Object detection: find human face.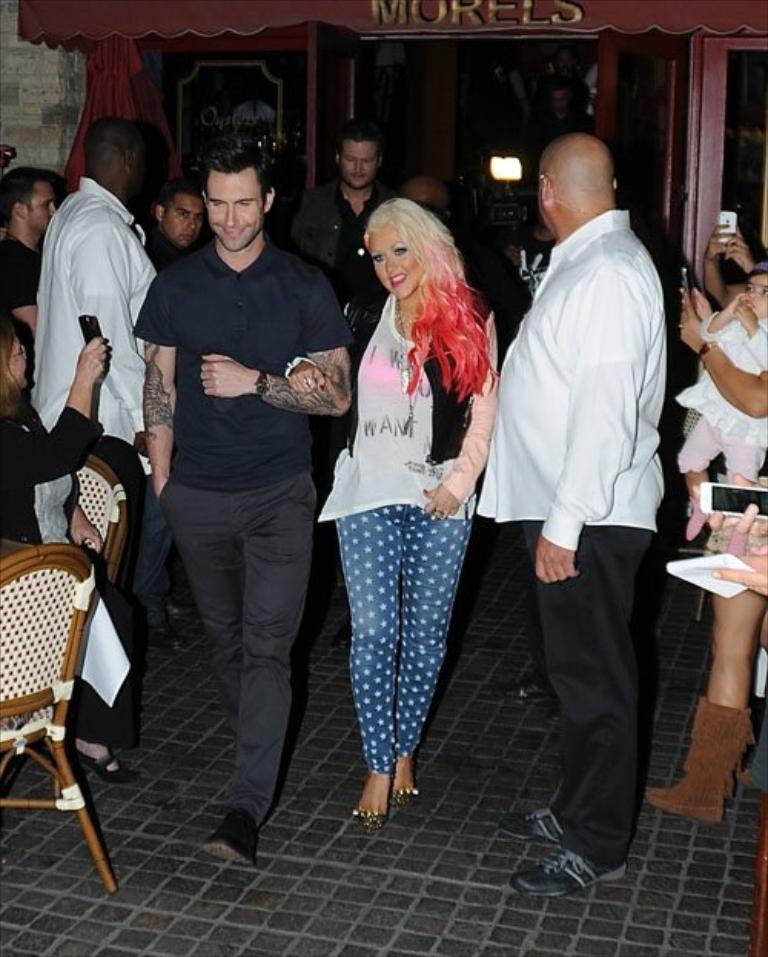
<bbox>367, 224, 425, 309</bbox>.
